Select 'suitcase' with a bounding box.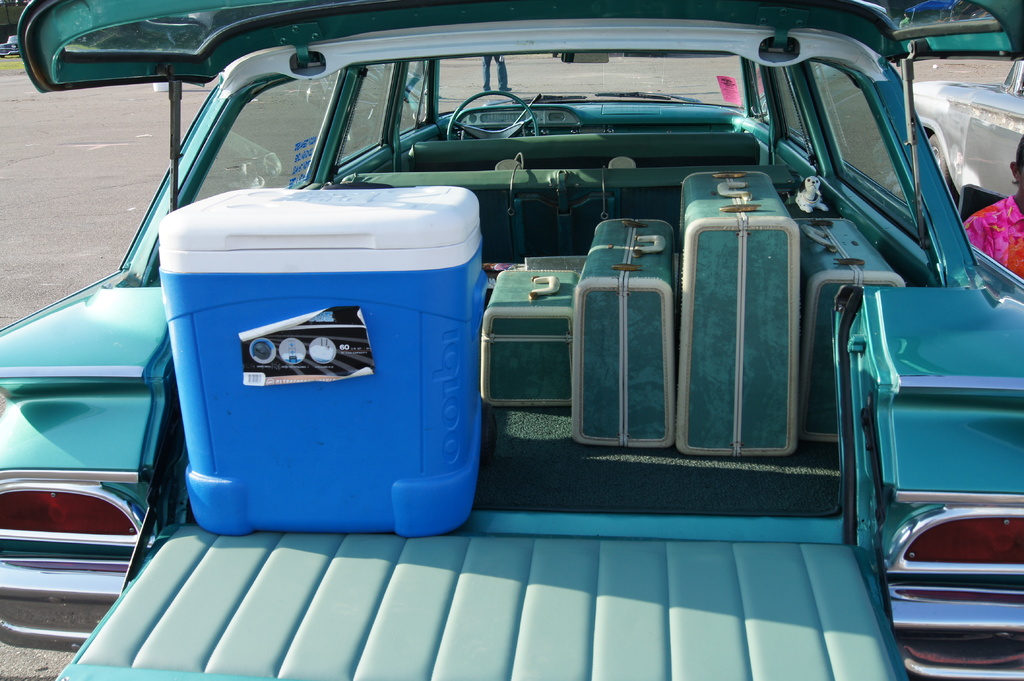
box(475, 268, 580, 408).
